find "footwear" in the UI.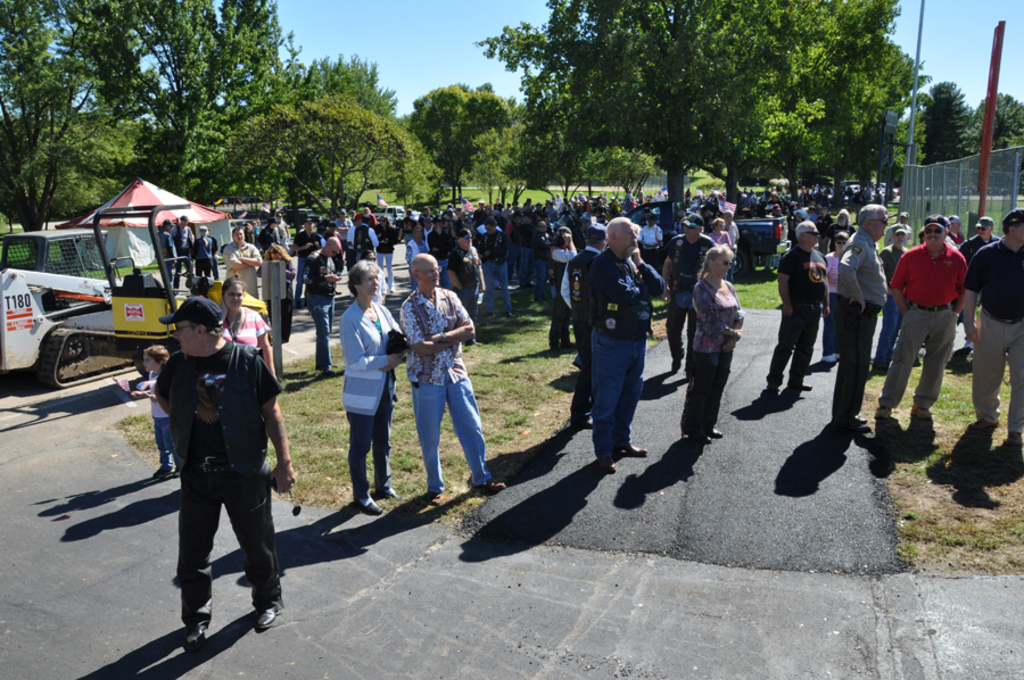
UI element at select_region(783, 387, 802, 406).
